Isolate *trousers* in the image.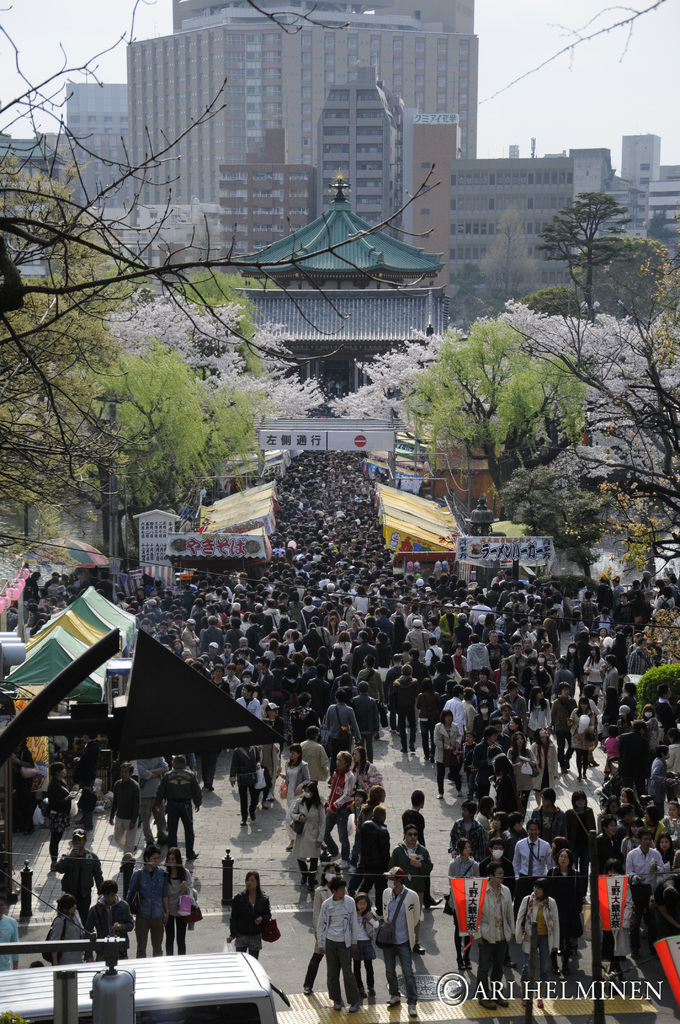
Isolated region: {"left": 328, "top": 940, "right": 361, "bottom": 1002}.
